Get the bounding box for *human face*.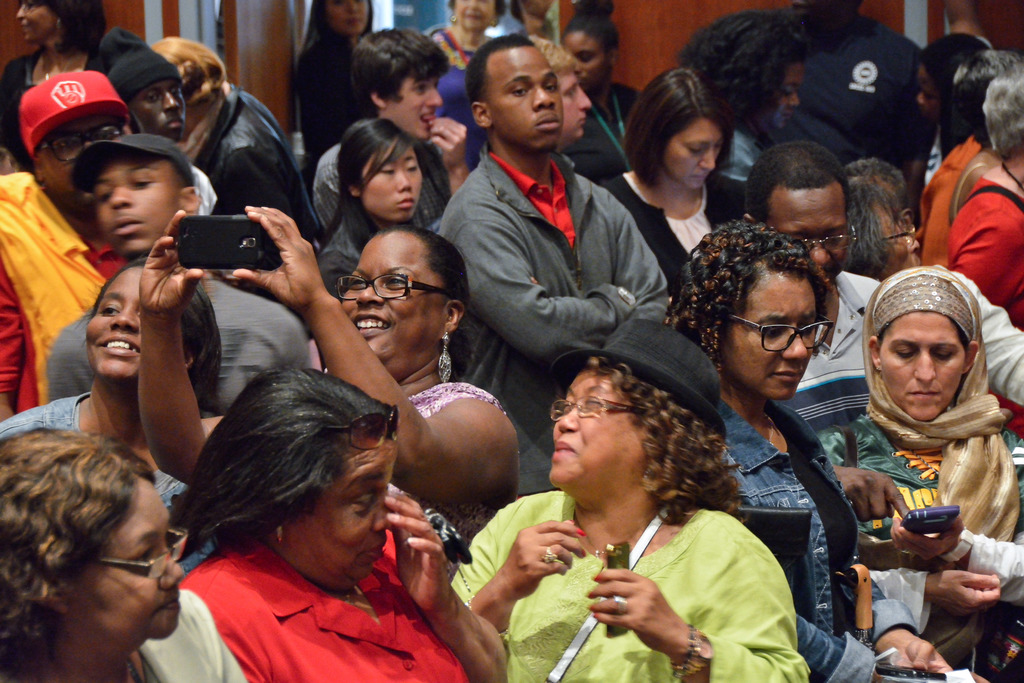
295 445 396 593.
